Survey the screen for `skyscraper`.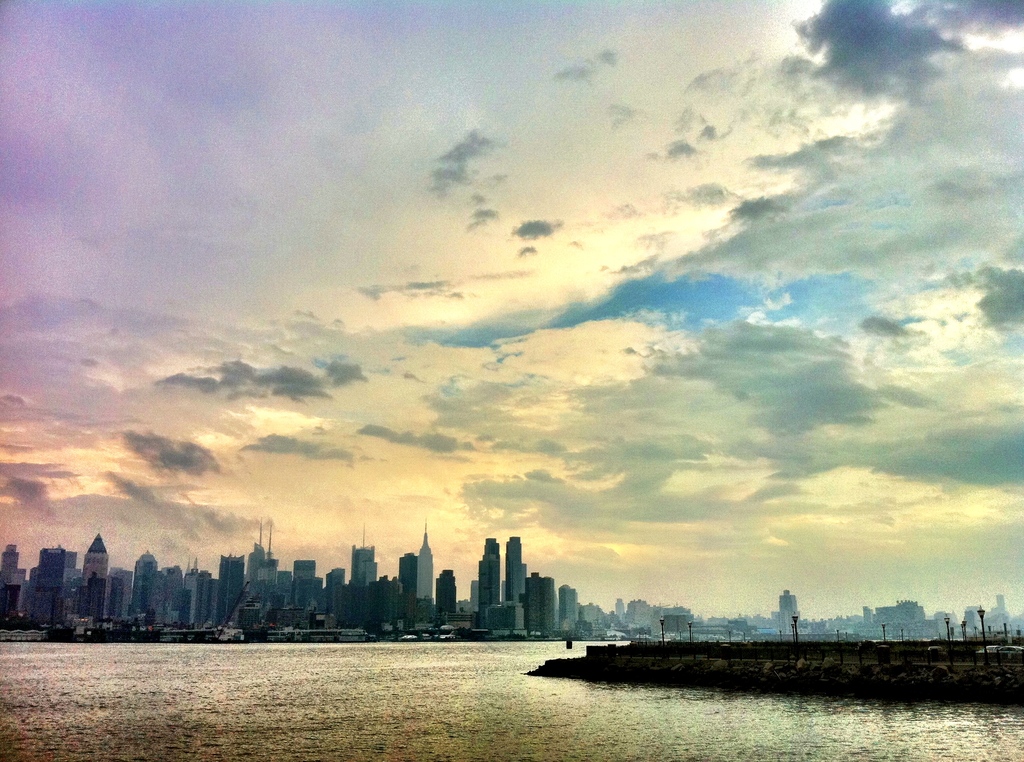
Survey found: box=[136, 549, 163, 629].
